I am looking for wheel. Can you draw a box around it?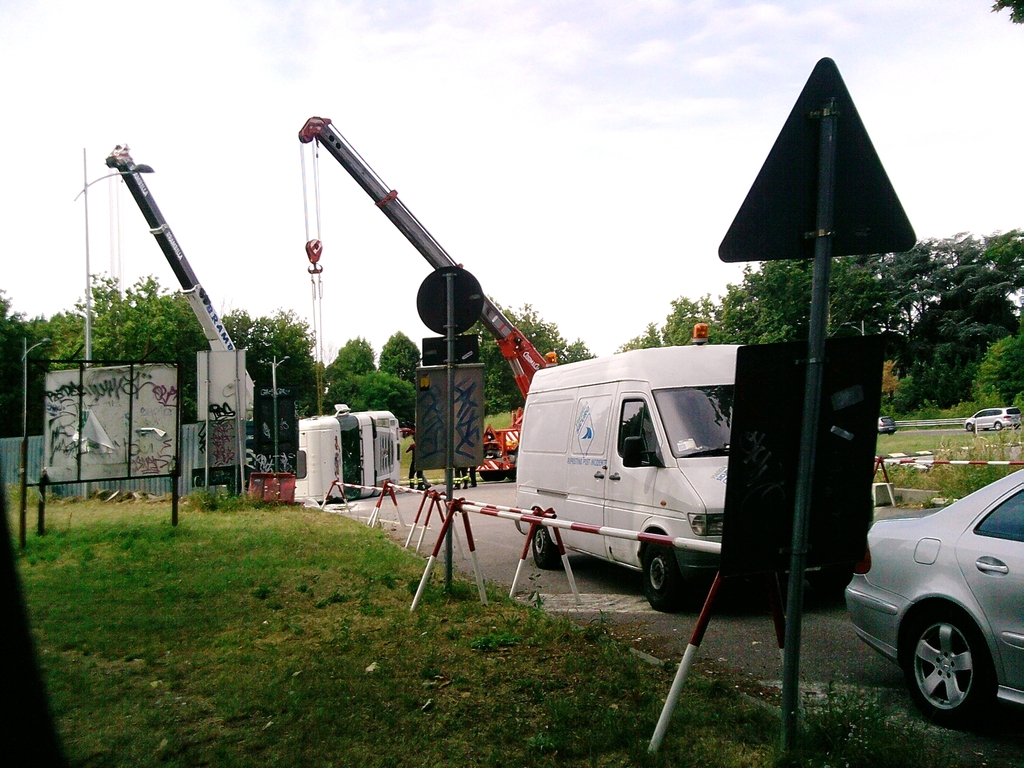
Sure, the bounding box is [993, 420, 1005, 431].
